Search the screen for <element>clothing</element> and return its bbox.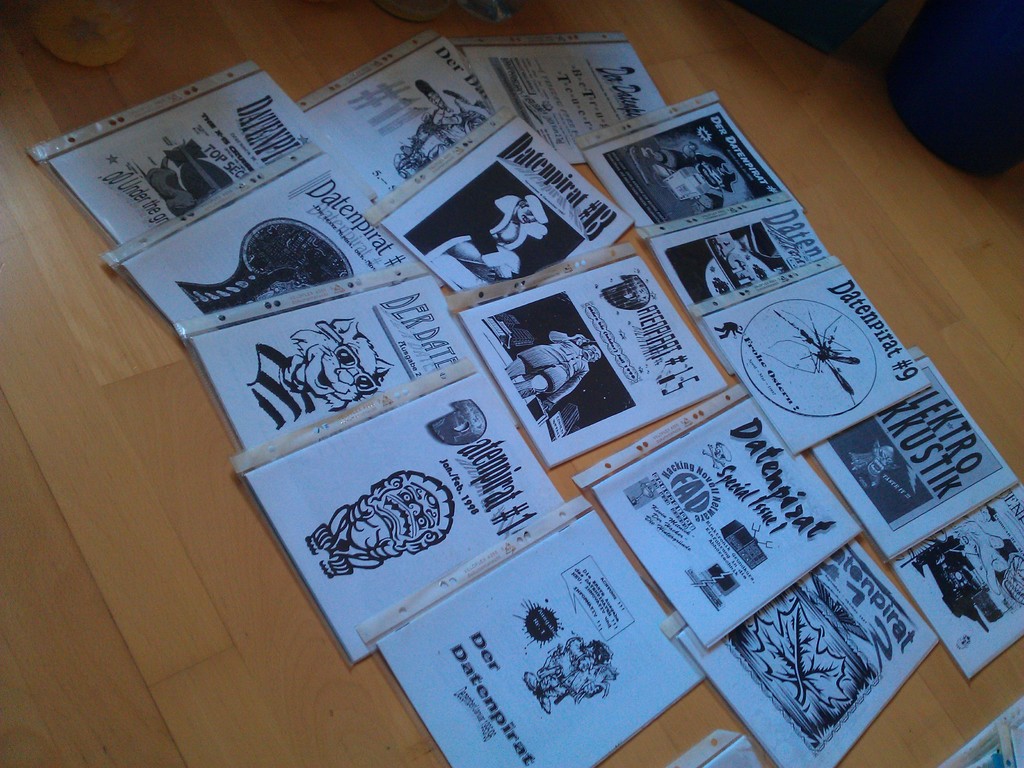
Found: x1=243, y1=349, x2=316, y2=412.
